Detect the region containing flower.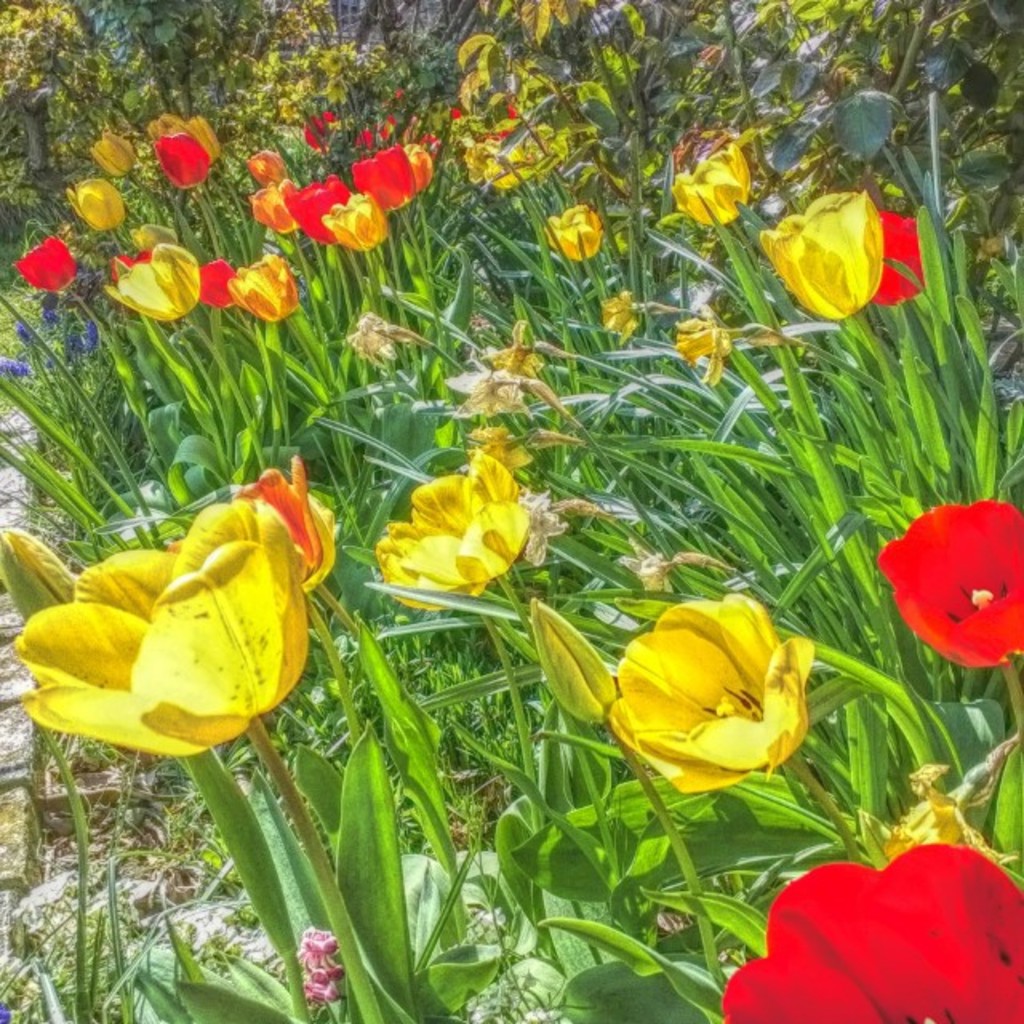
box=[294, 923, 354, 1005].
